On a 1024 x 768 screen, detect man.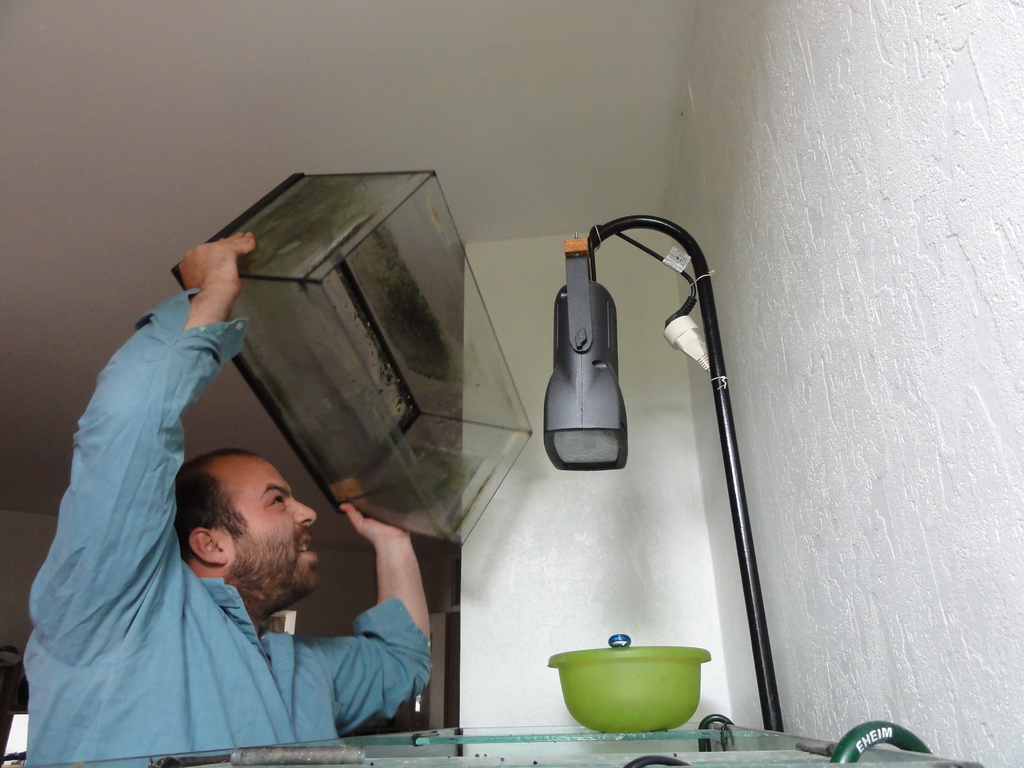
<bbox>16, 207, 362, 744</bbox>.
